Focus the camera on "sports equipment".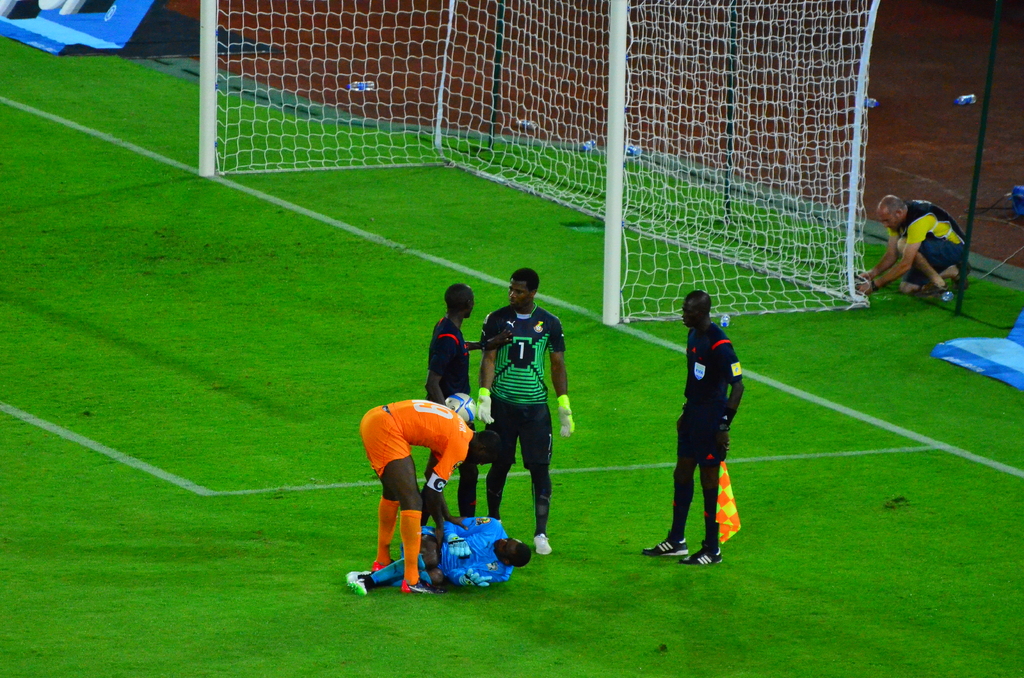
Focus region: 459:567:492:589.
